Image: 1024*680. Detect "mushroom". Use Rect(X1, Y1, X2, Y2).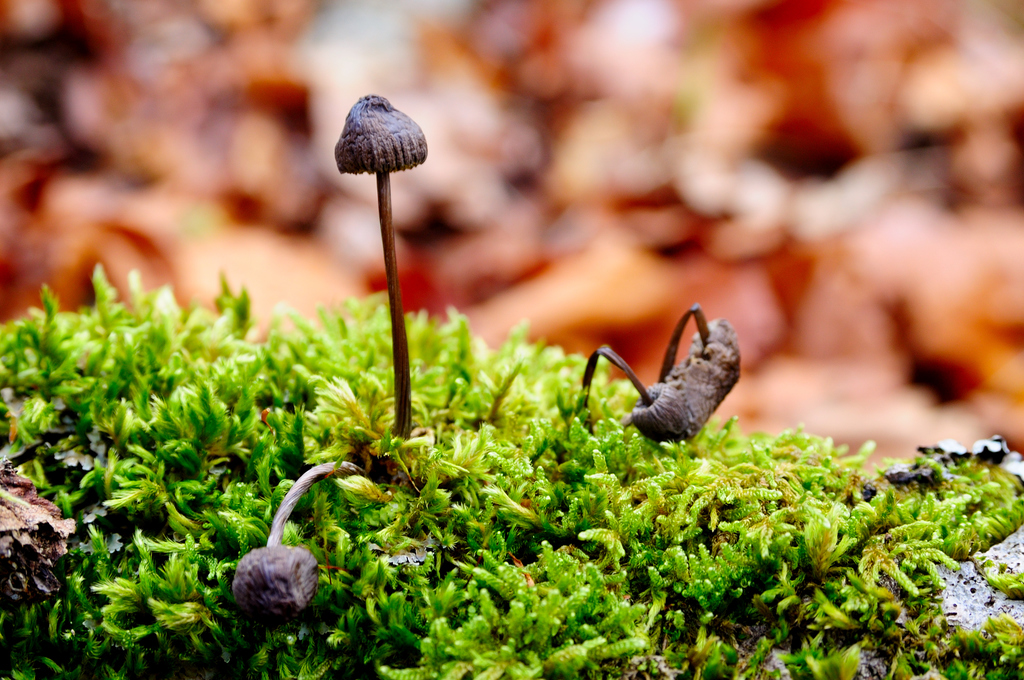
Rect(576, 344, 690, 442).
